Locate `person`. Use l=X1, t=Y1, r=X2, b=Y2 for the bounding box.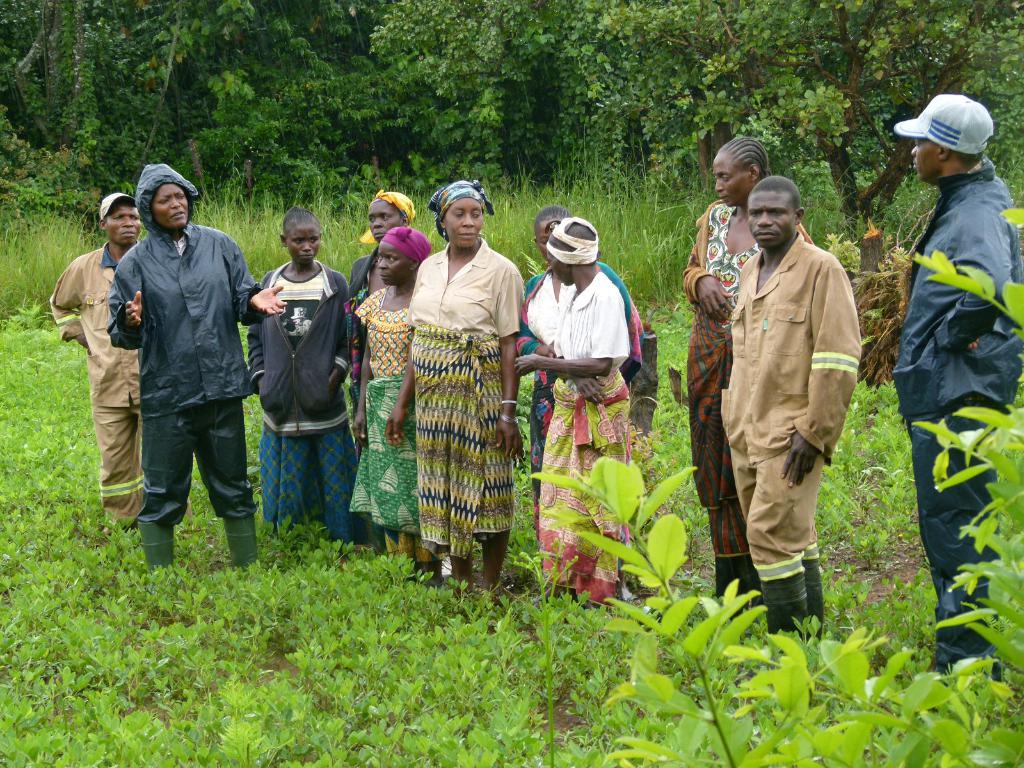
l=246, t=210, r=372, b=548.
